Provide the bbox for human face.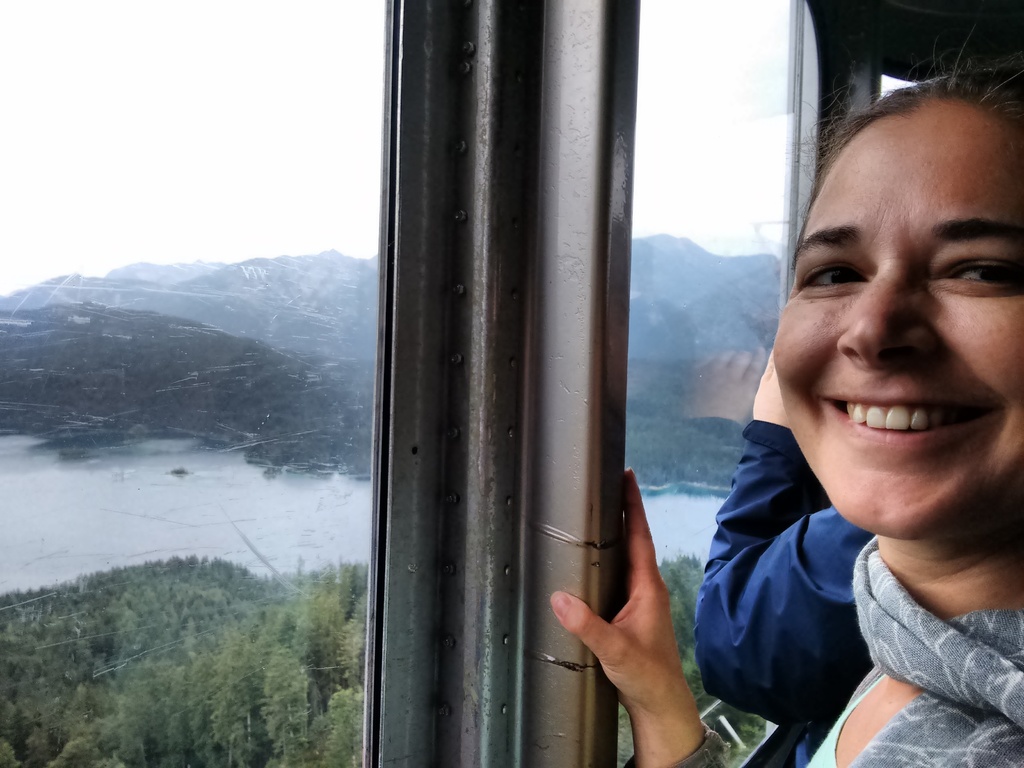
[x1=771, y1=93, x2=1023, y2=542].
